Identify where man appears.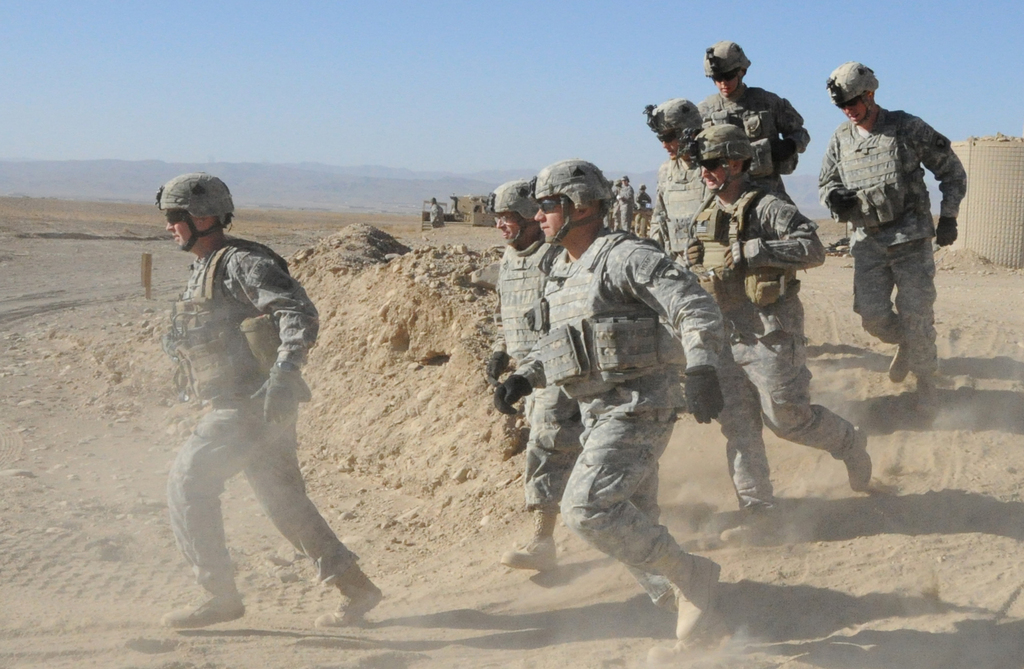
Appears at l=696, t=35, r=808, b=203.
